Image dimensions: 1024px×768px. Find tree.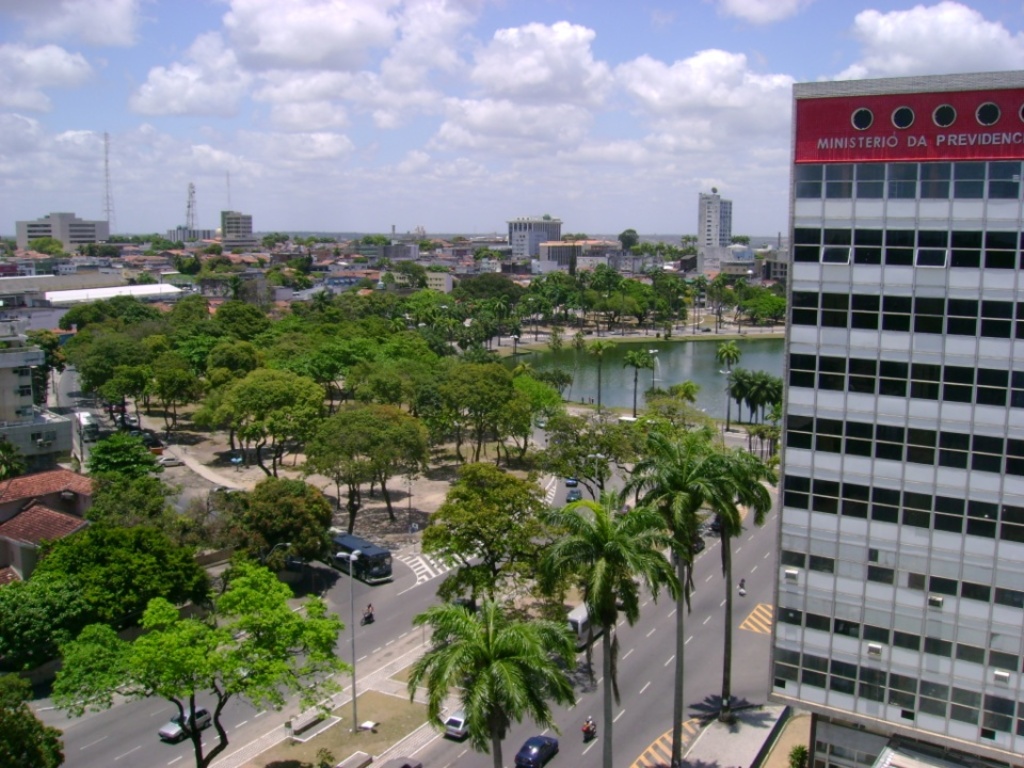
[743,425,753,464].
